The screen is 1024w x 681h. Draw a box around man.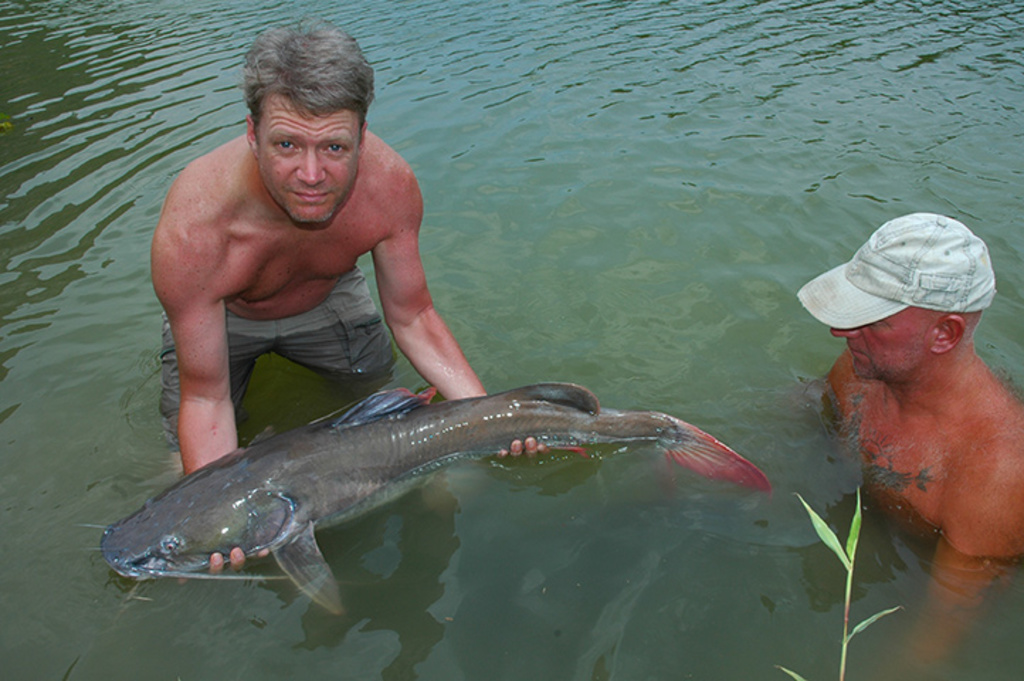
crop(152, 17, 546, 575).
